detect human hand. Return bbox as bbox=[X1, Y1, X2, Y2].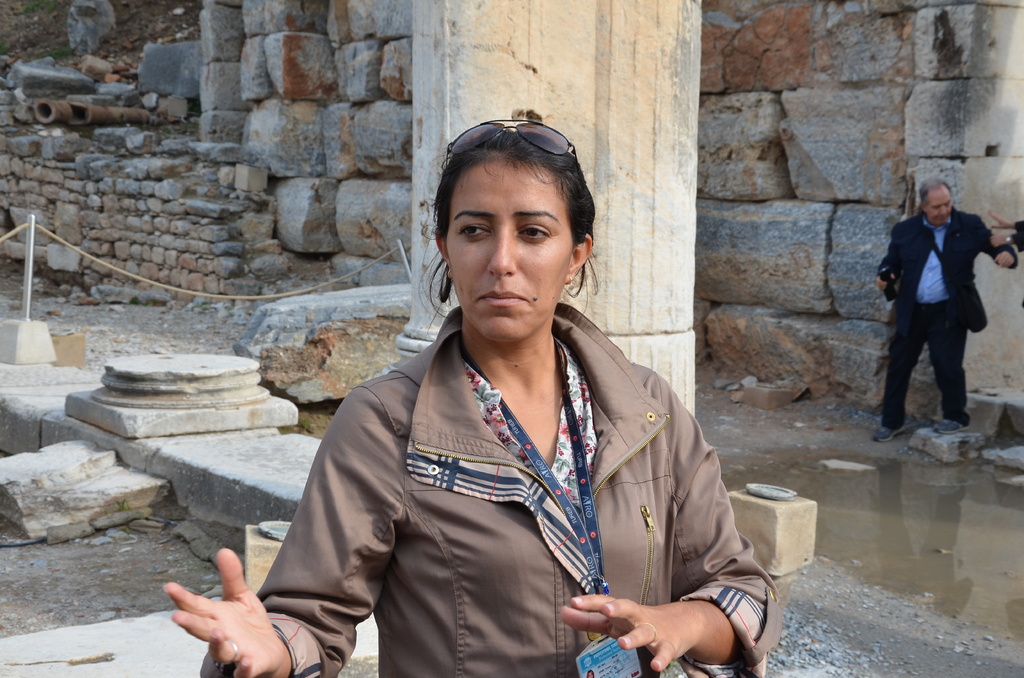
bbox=[875, 275, 897, 293].
